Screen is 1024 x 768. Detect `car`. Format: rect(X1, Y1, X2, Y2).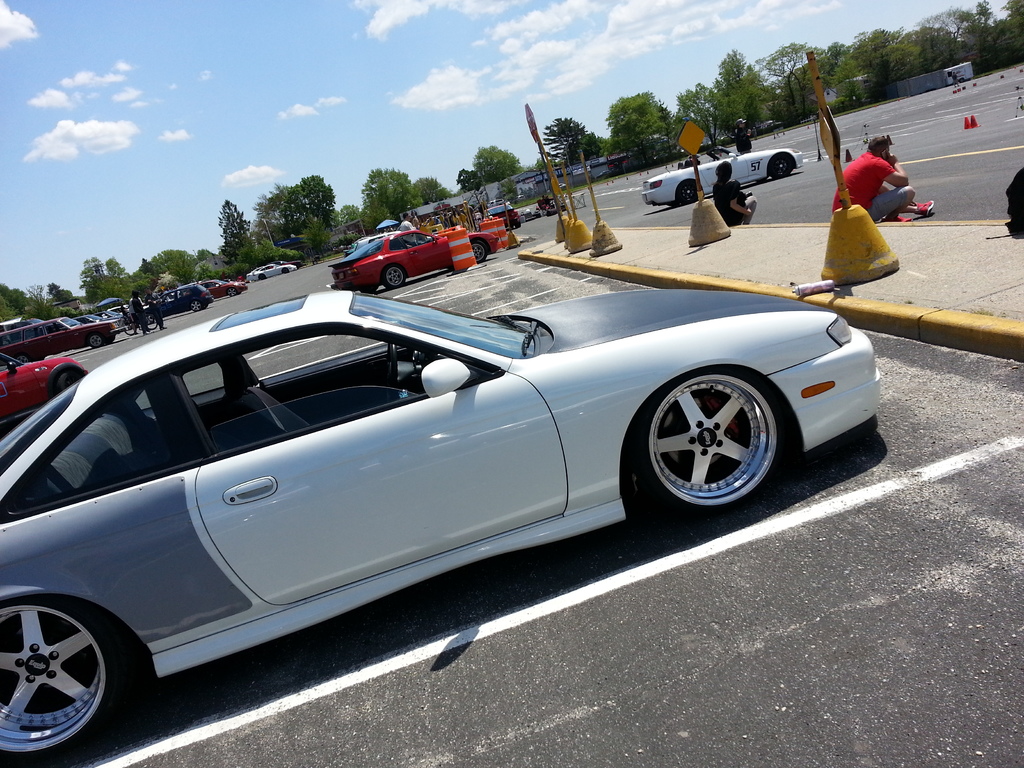
rect(144, 282, 211, 326).
